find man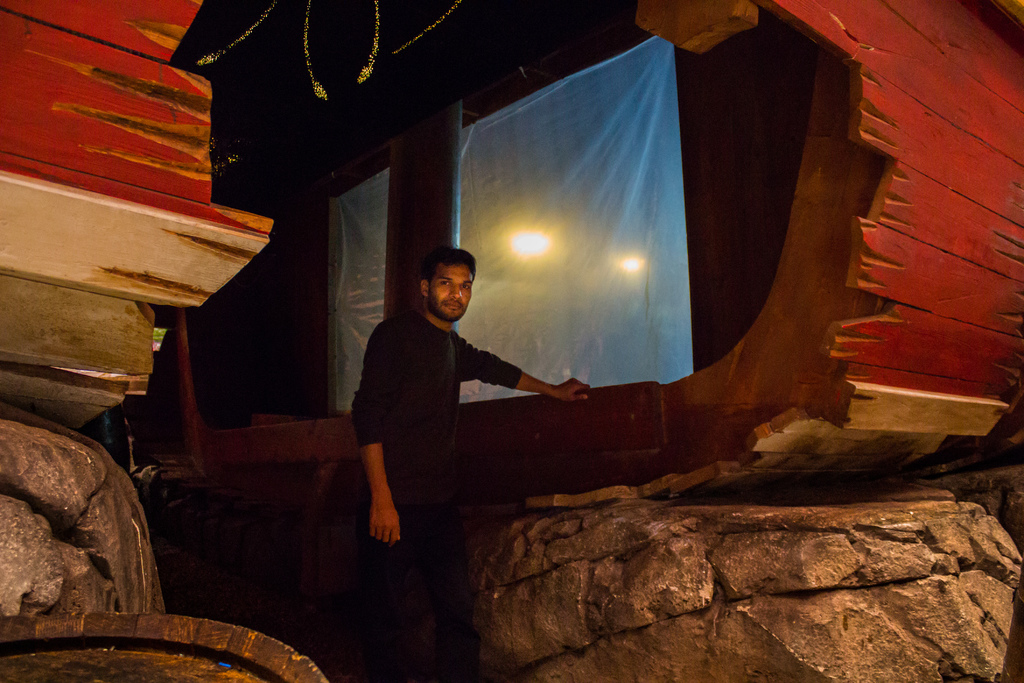
pyautogui.locateOnScreen(325, 215, 522, 636)
